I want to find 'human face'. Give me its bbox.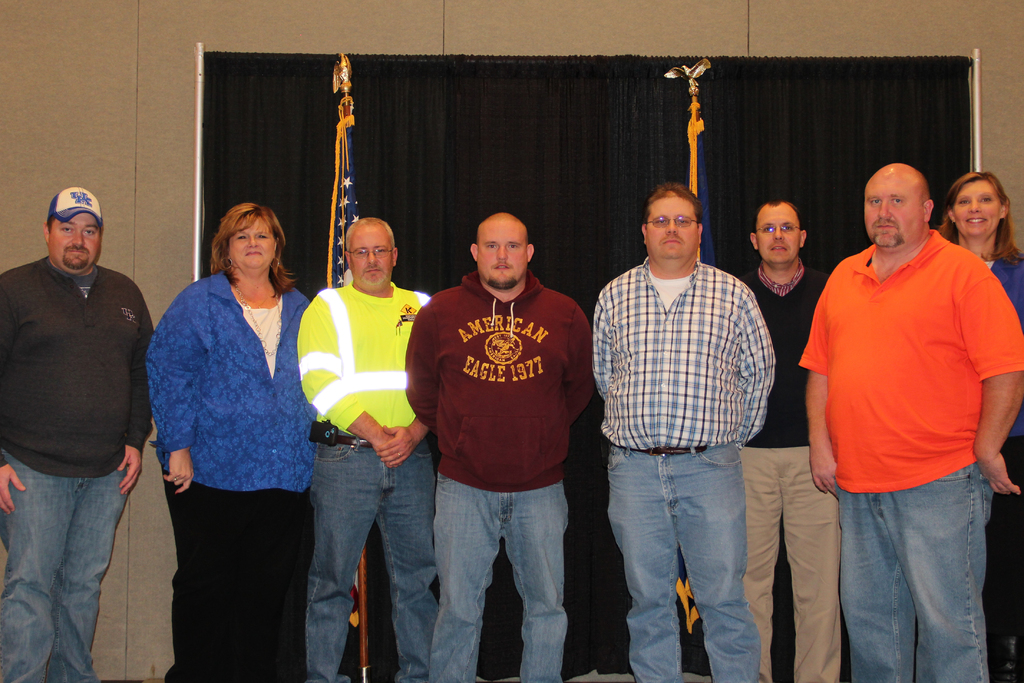
BBox(648, 194, 698, 259).
